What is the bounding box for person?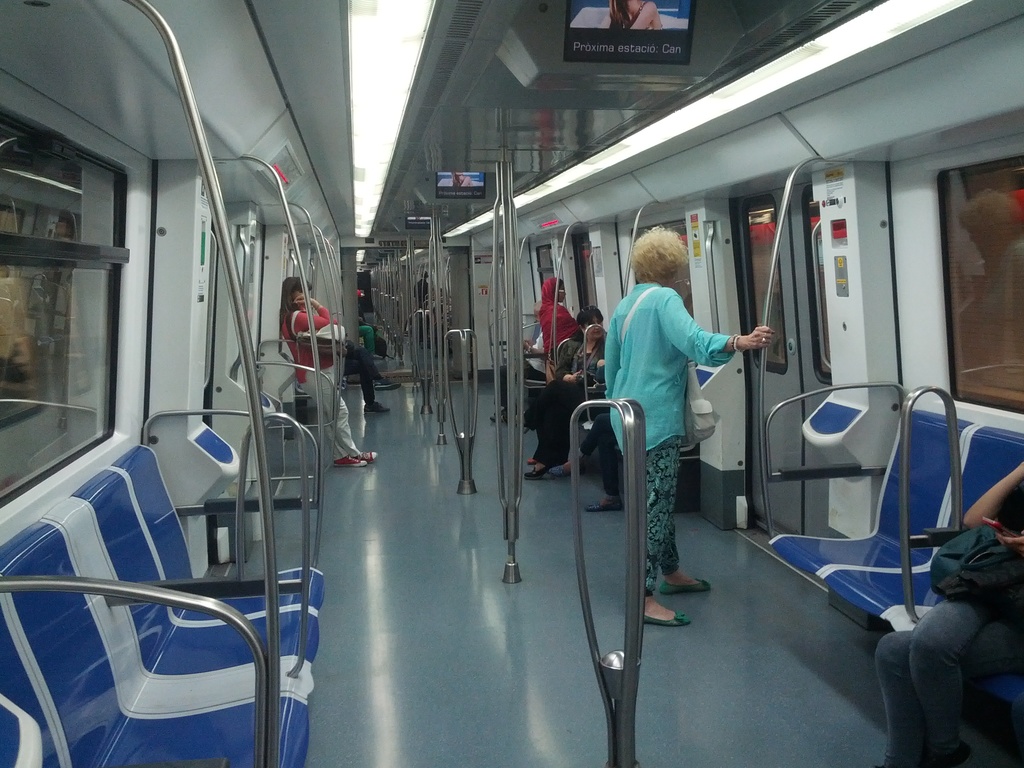
box=[604, 225, 776, 628].
